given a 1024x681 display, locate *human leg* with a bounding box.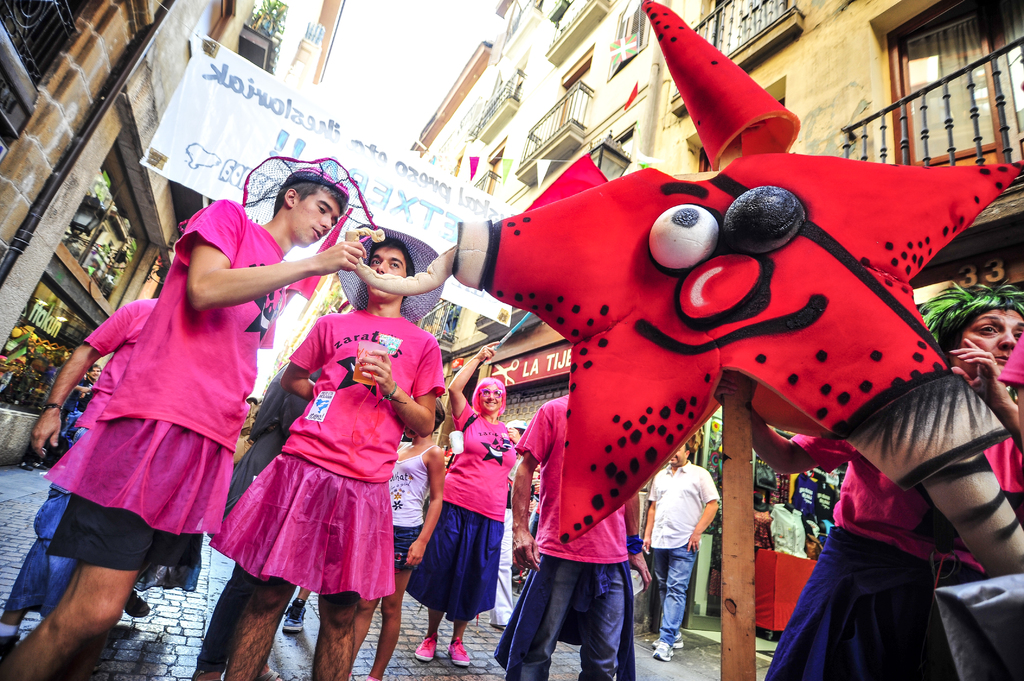
Located: x1=510 y1=550 x2=582 y2=676.
